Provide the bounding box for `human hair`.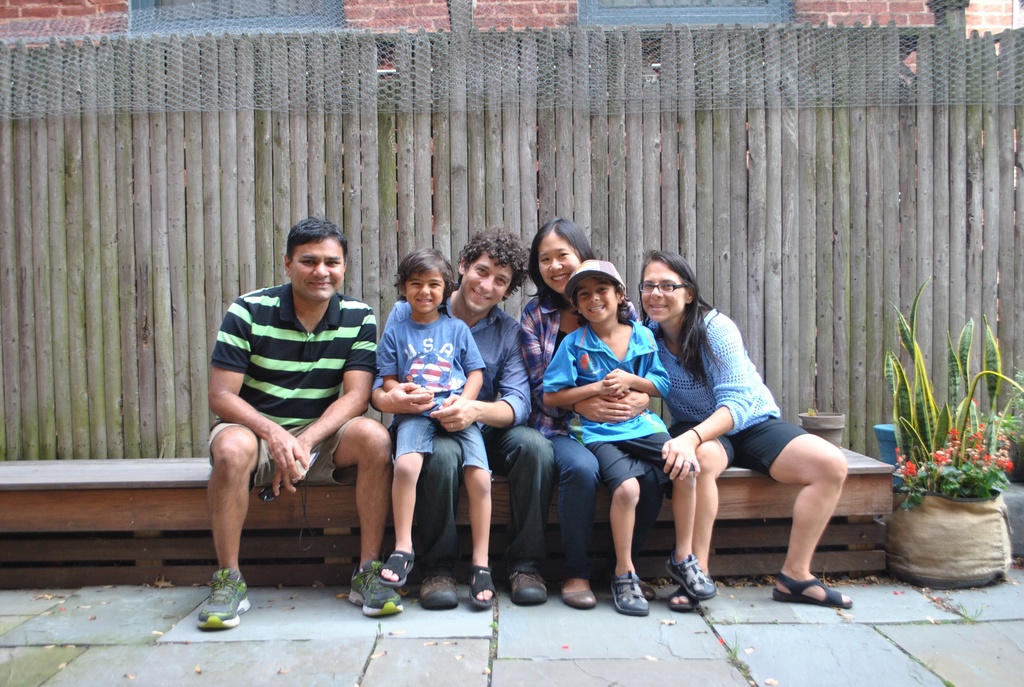
bbox=(525, 221, 592, 303).
